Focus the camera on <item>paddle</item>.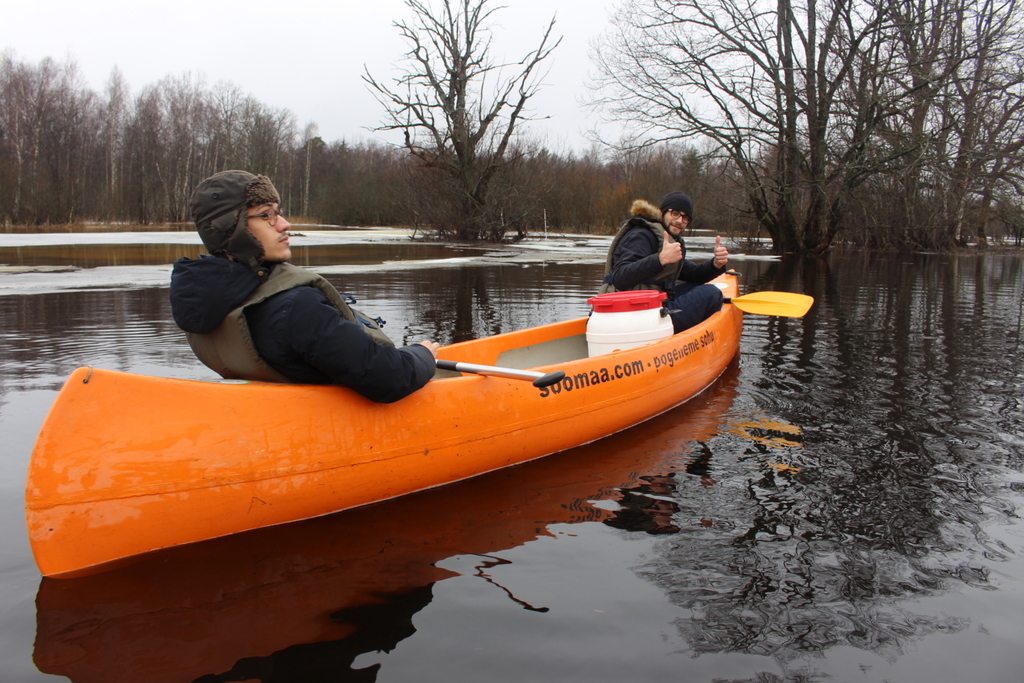
Focus region: 434, 359, 566, 389.
